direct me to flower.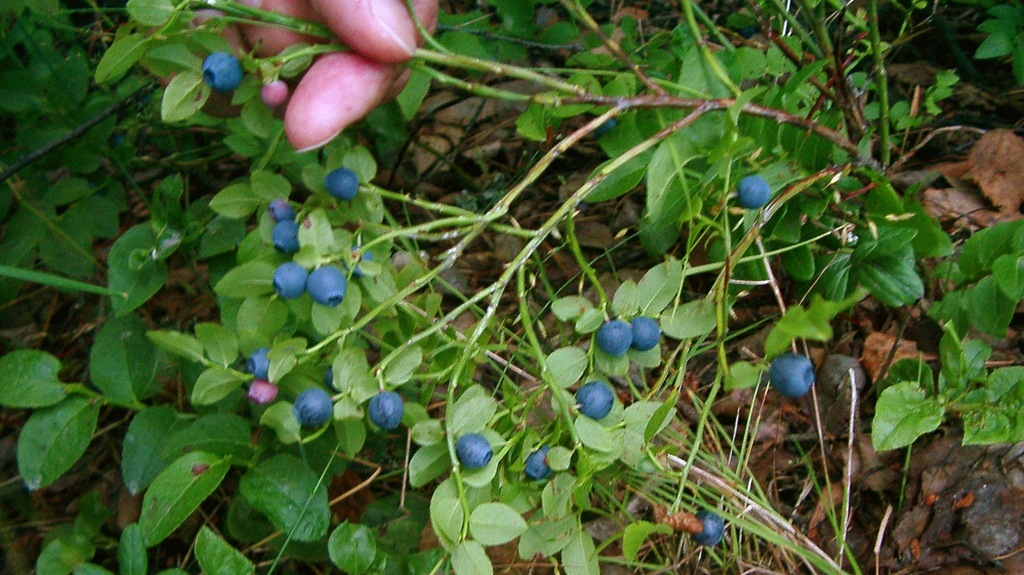
Direction: <box>323,363,344,395</box>.
